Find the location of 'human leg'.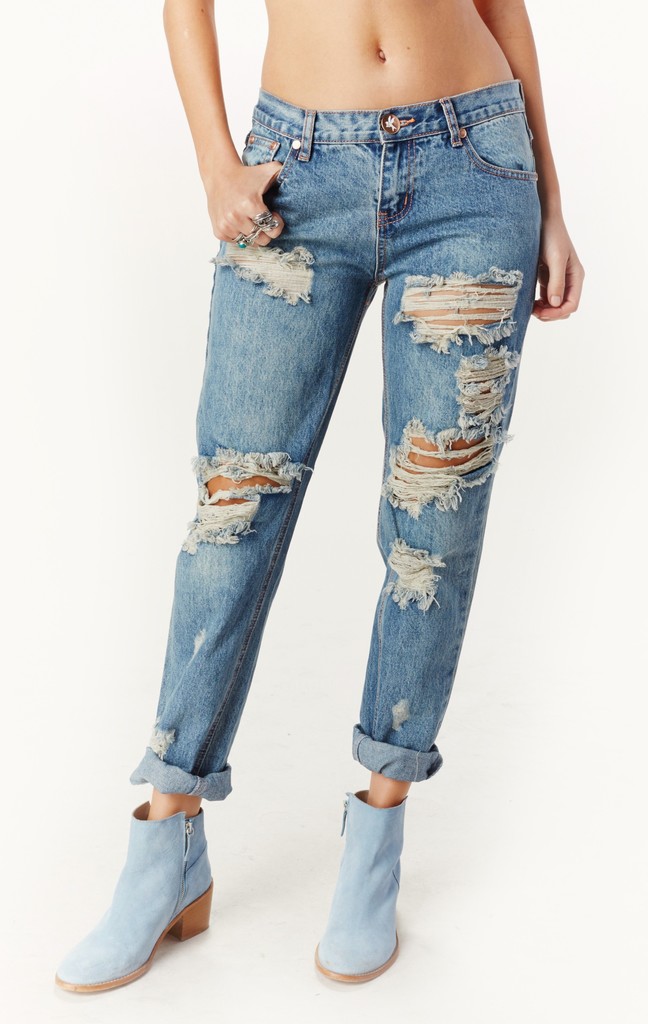
Location: BBox(314, 80, 550, 988).
